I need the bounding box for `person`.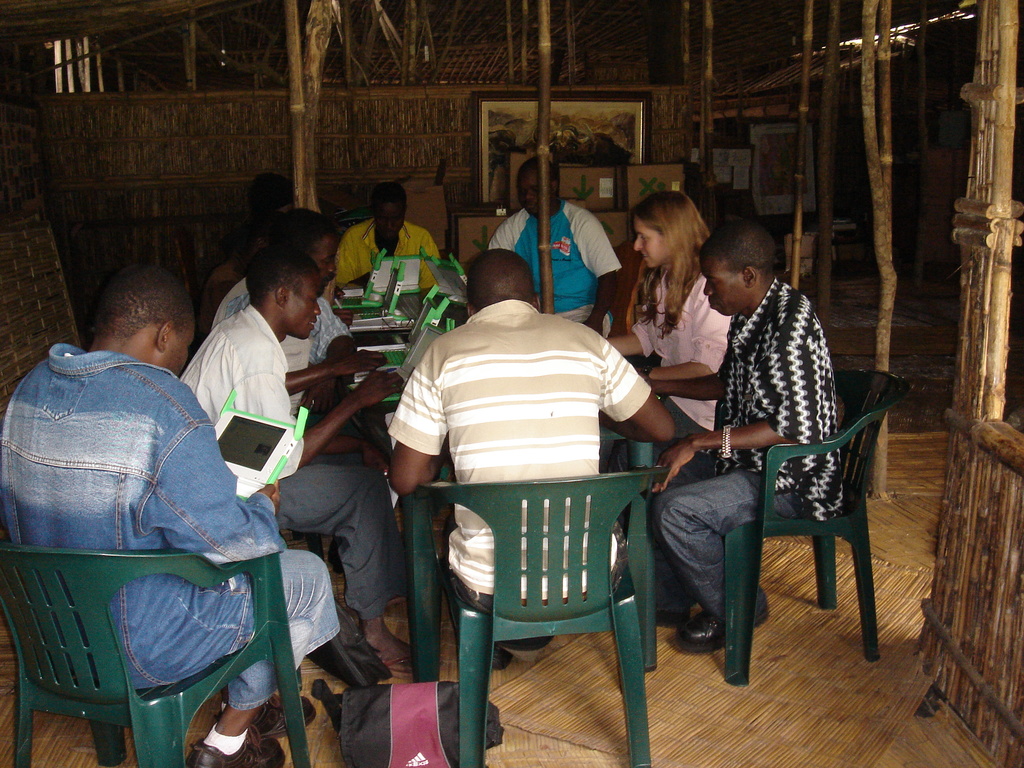
Here it is: [x1=475, y1=147, x2=615, y2=340].
